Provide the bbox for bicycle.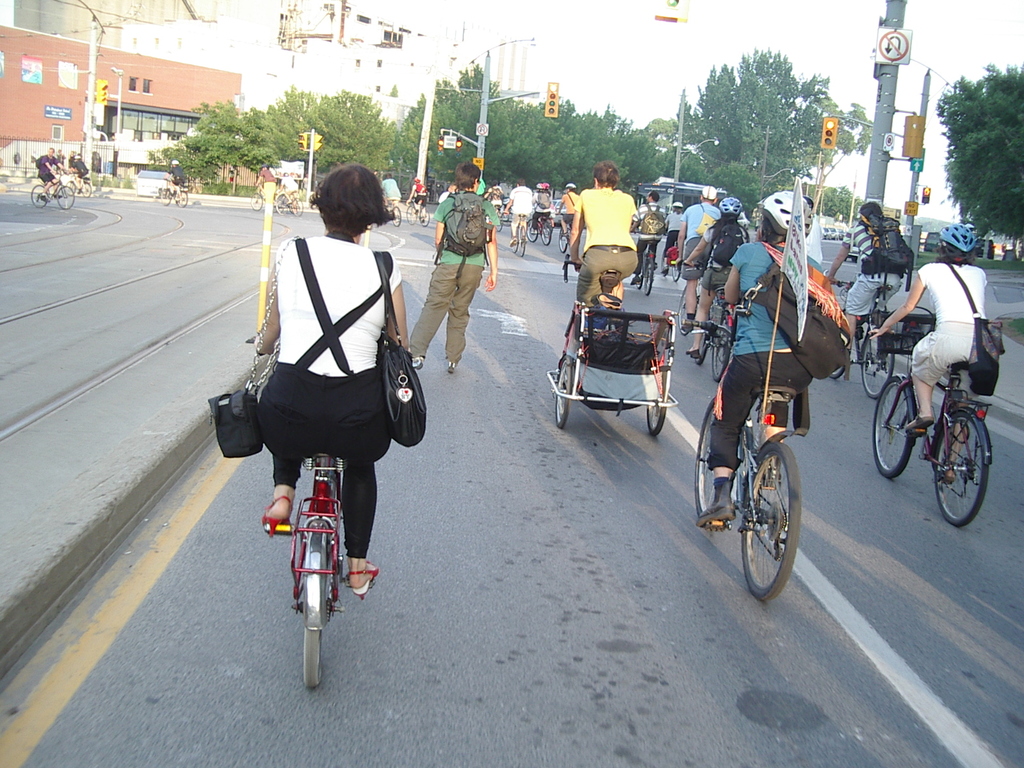
[670, 277, 702, 338].
